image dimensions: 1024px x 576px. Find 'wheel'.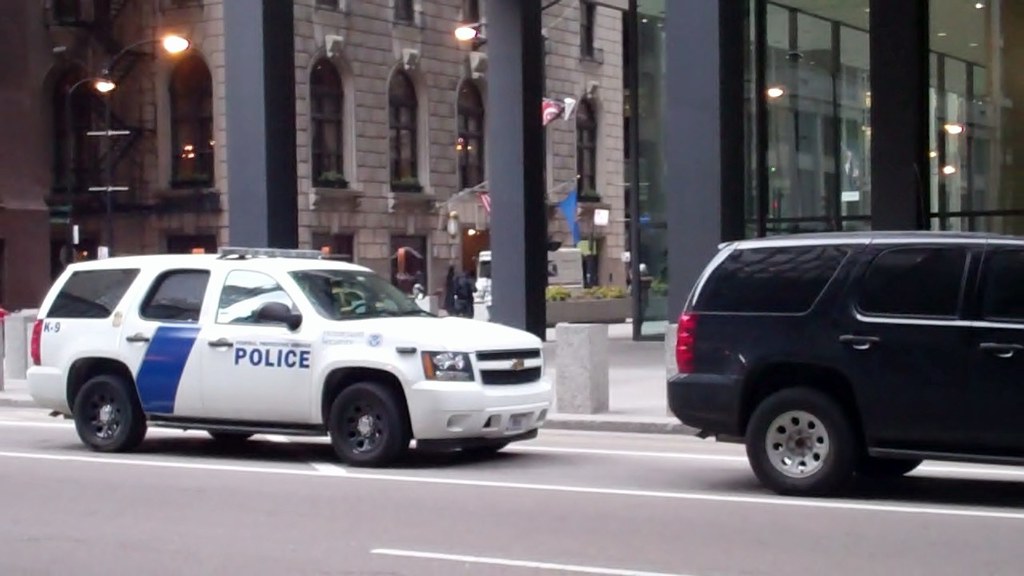
detection(209, 429, 250, 441).
